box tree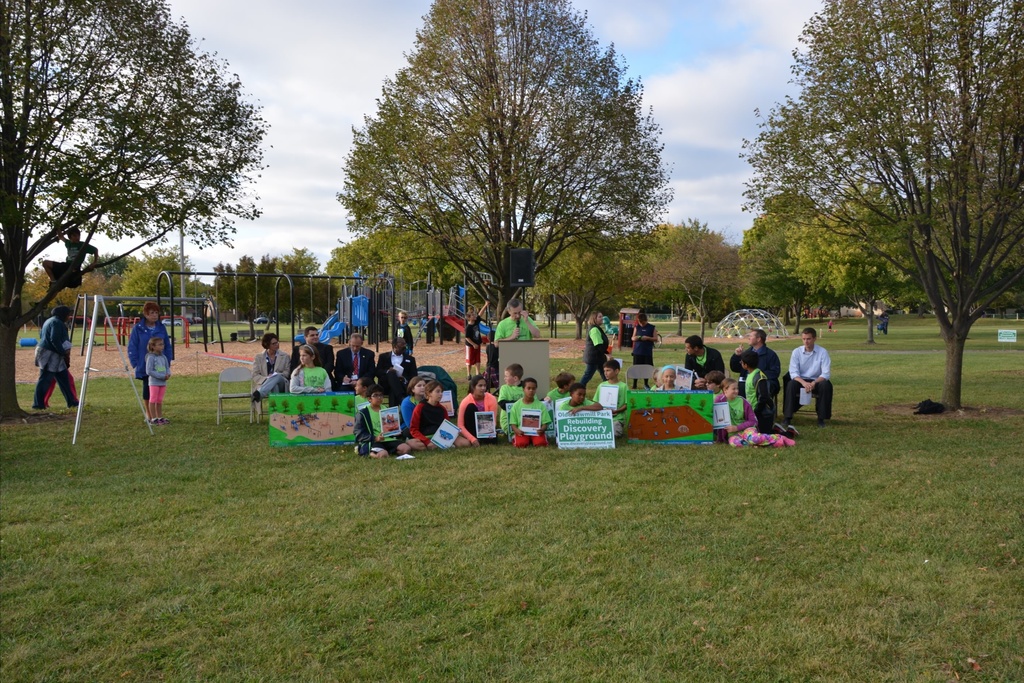
<box>342,0,676,331</box>
